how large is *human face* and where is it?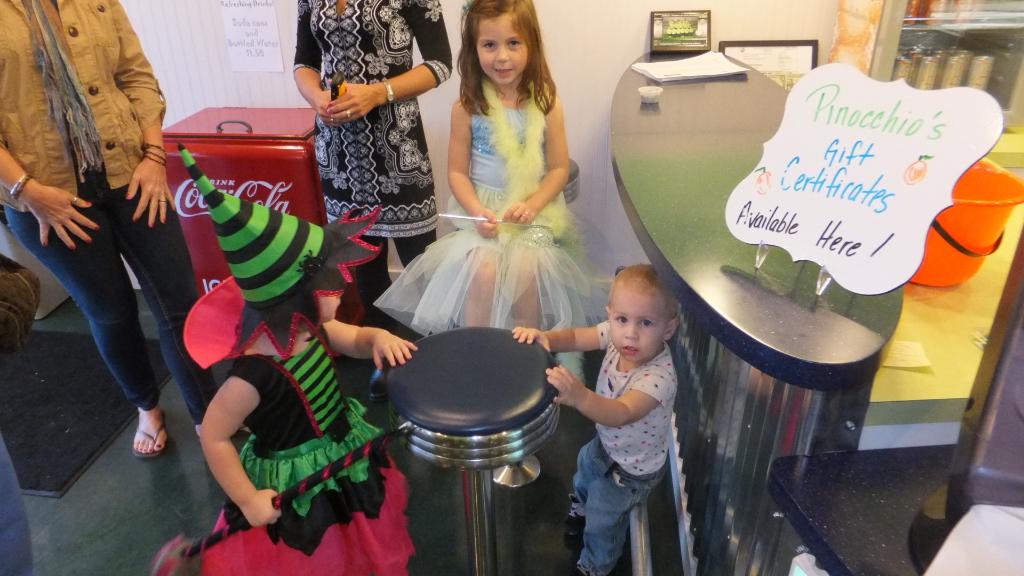
Bounding box: rect(602, 287, 664, 360).
